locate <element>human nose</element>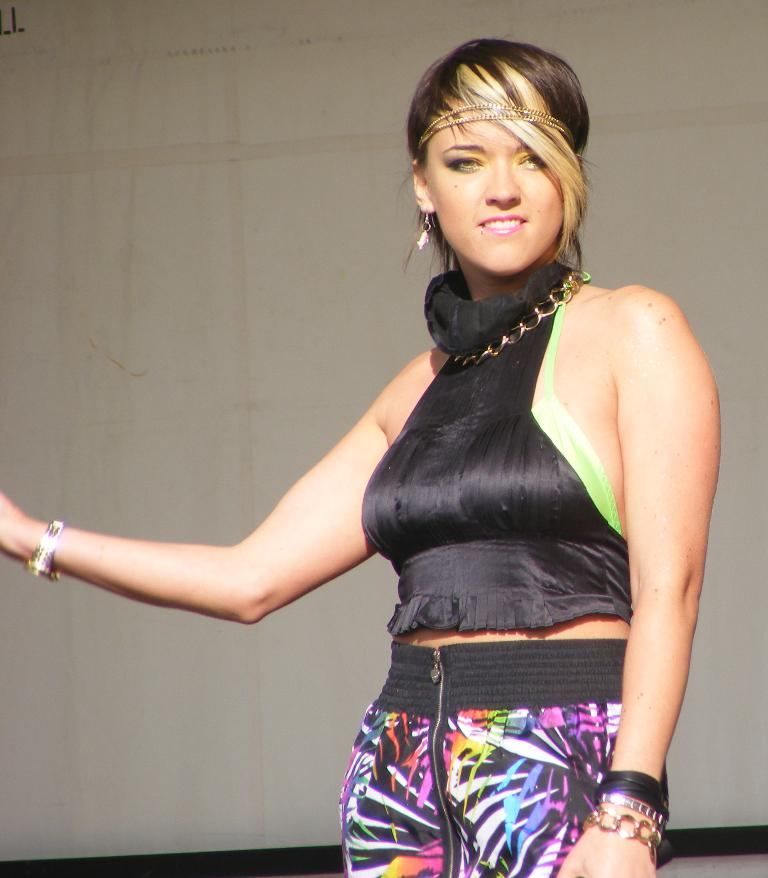
{"x1": 481, "y1": 160, "x2": 519, "y2": 208}
